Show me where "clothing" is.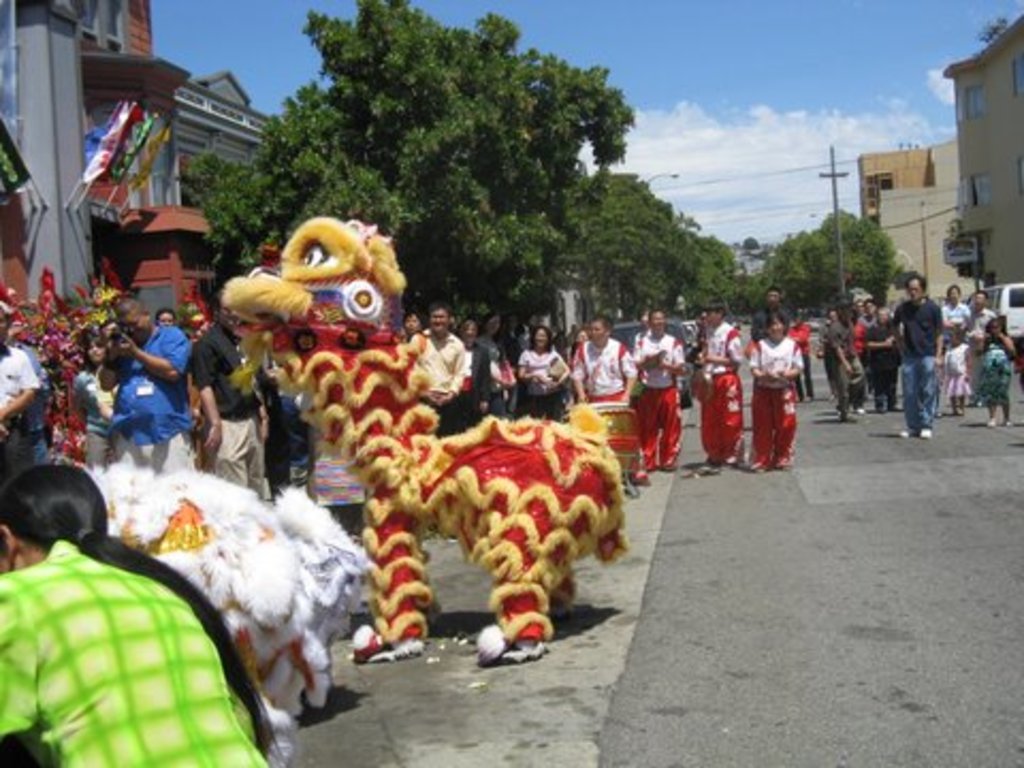
"clothing" is at (794, 320, 811, 390).
